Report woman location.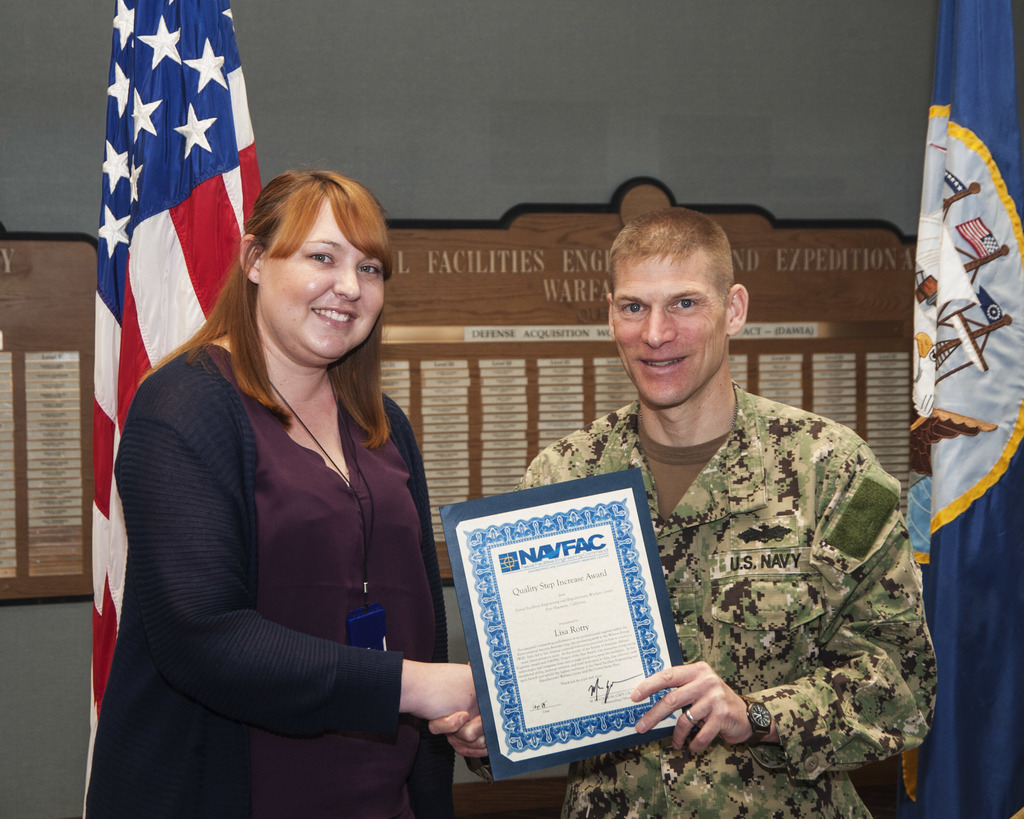
Report: 95/122/467/818.
